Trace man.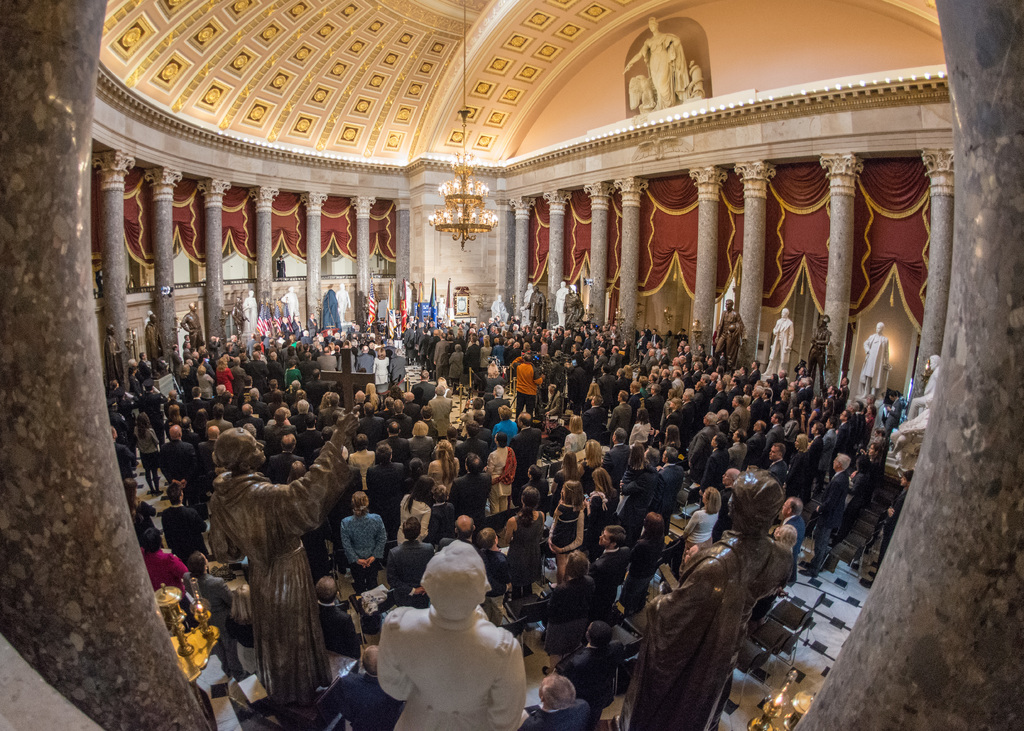
Traced to bbox=[444, 451, 493, 513].
